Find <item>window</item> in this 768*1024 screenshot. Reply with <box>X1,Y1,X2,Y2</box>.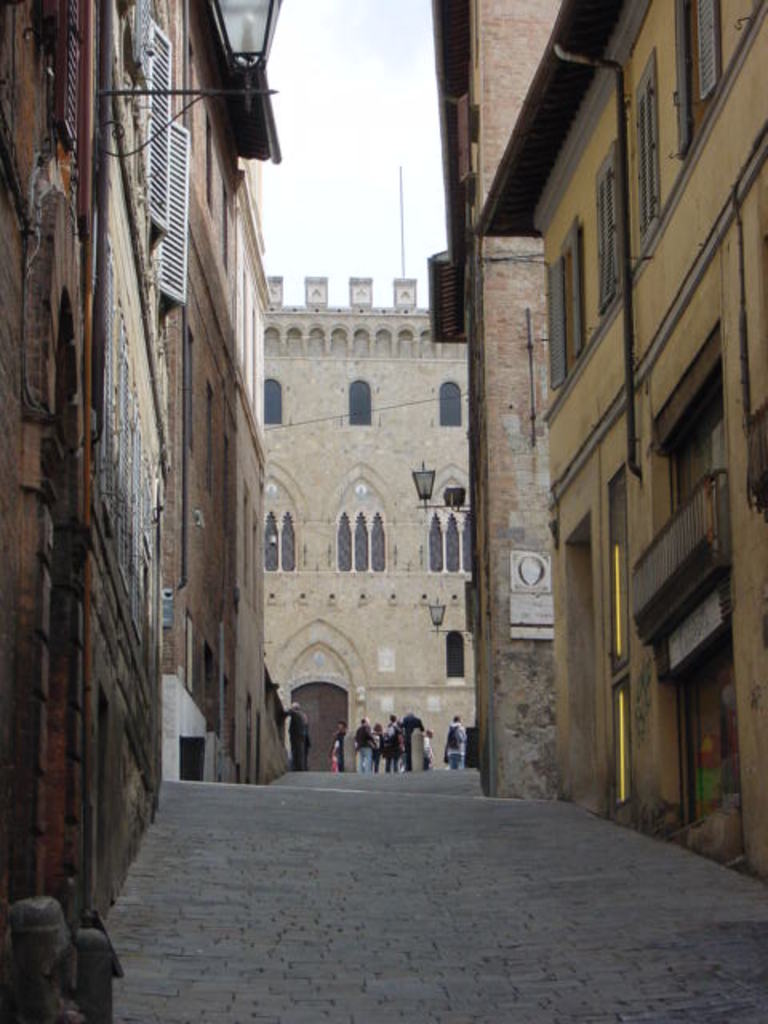
<box>678,0,725,134</box>.
